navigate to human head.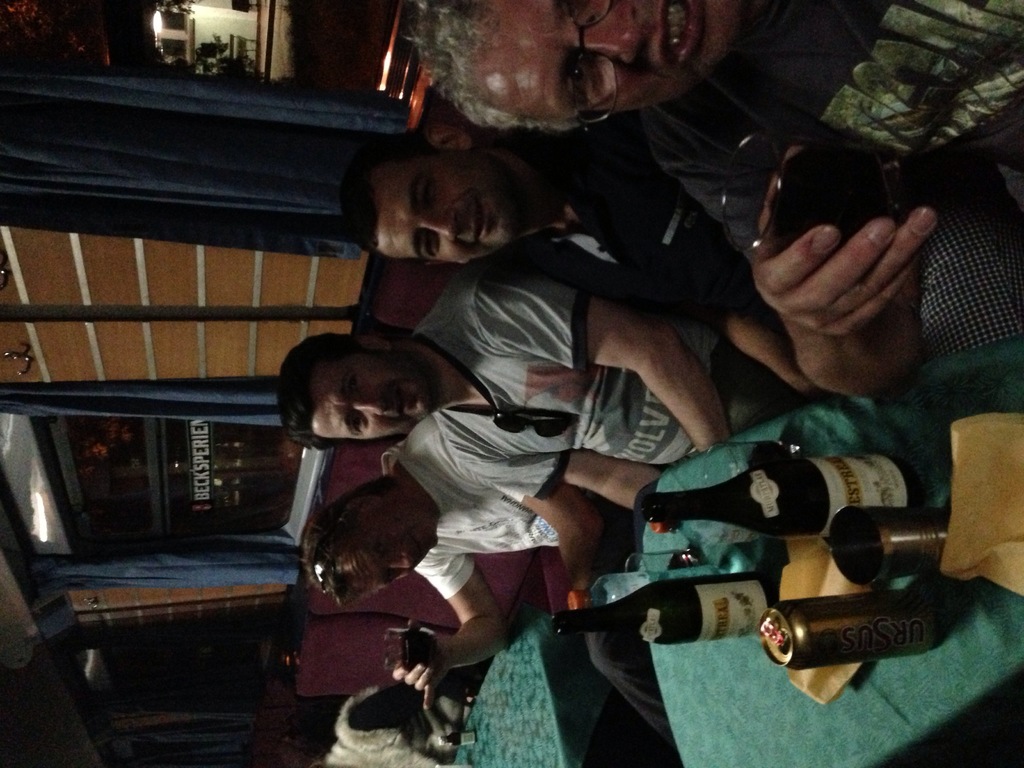
Navigation target: [297, 480, 435, 612].
